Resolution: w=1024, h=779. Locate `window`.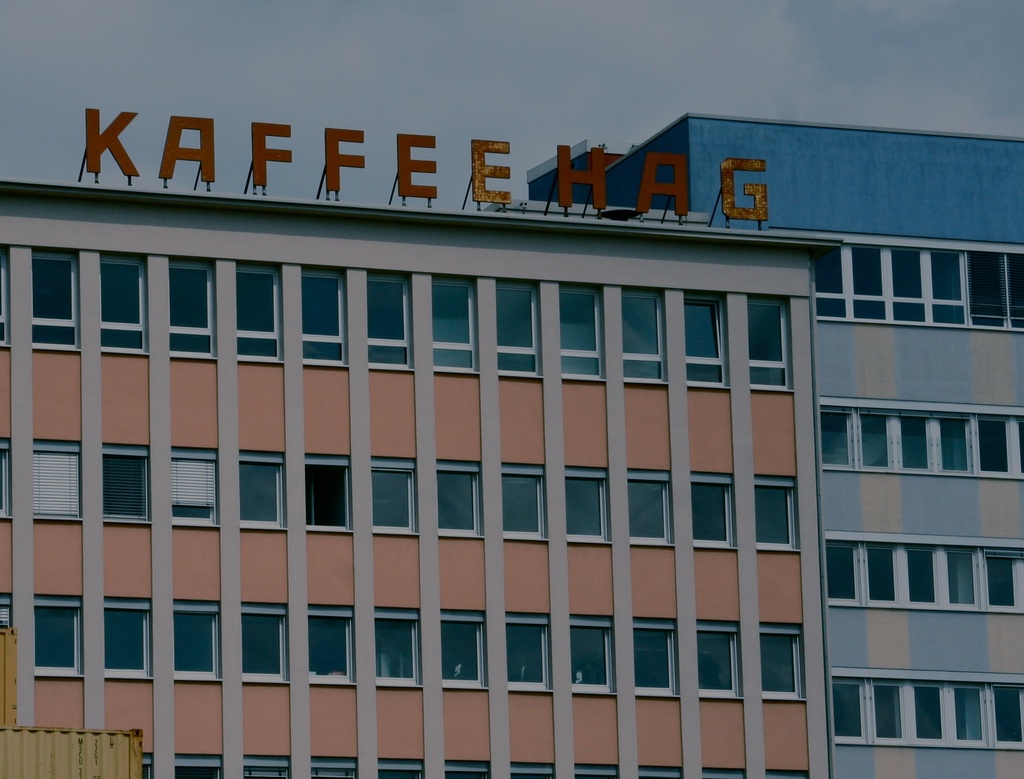
{"x1": 826, "y1": 539, "x2": 1023, "y2": 607}.
